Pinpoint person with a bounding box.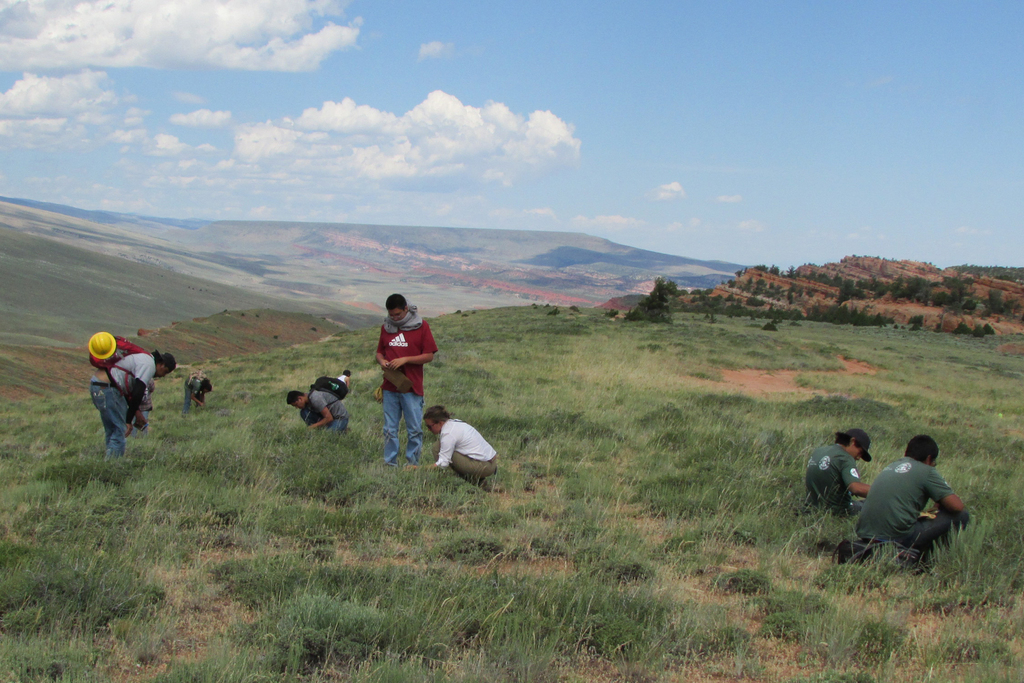
pyautogui.locateOnScreen(423, 402, 502, 481).
